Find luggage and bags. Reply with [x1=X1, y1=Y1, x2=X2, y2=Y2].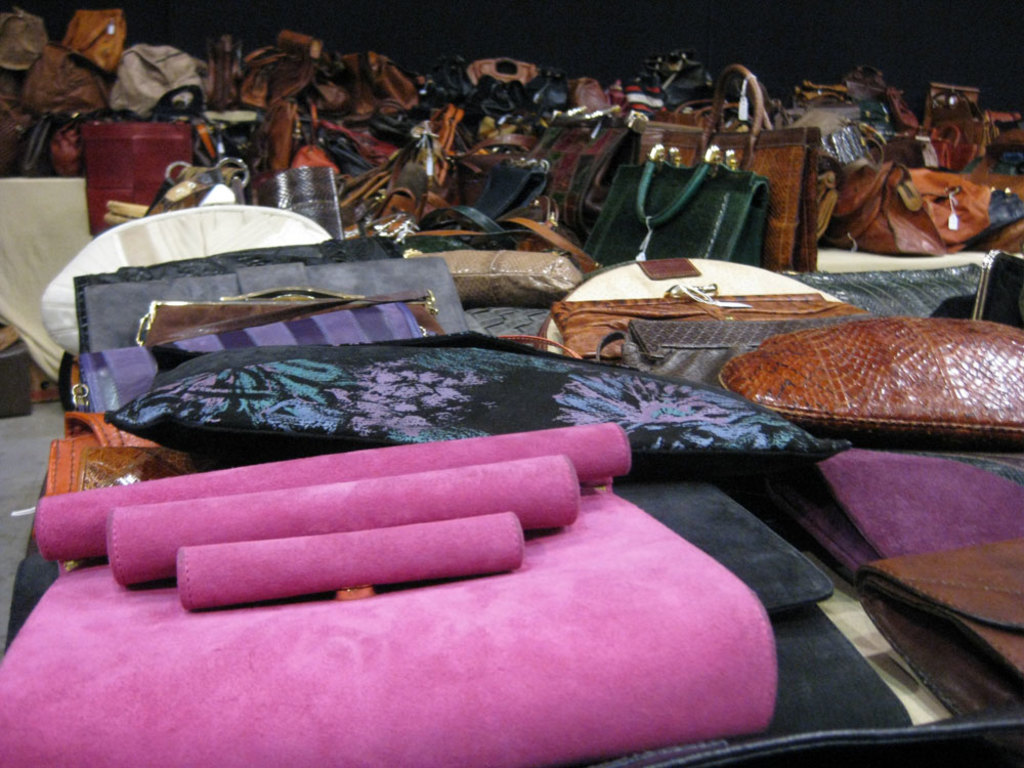
[x1=256, y1=97, x2=399, y2=196].
